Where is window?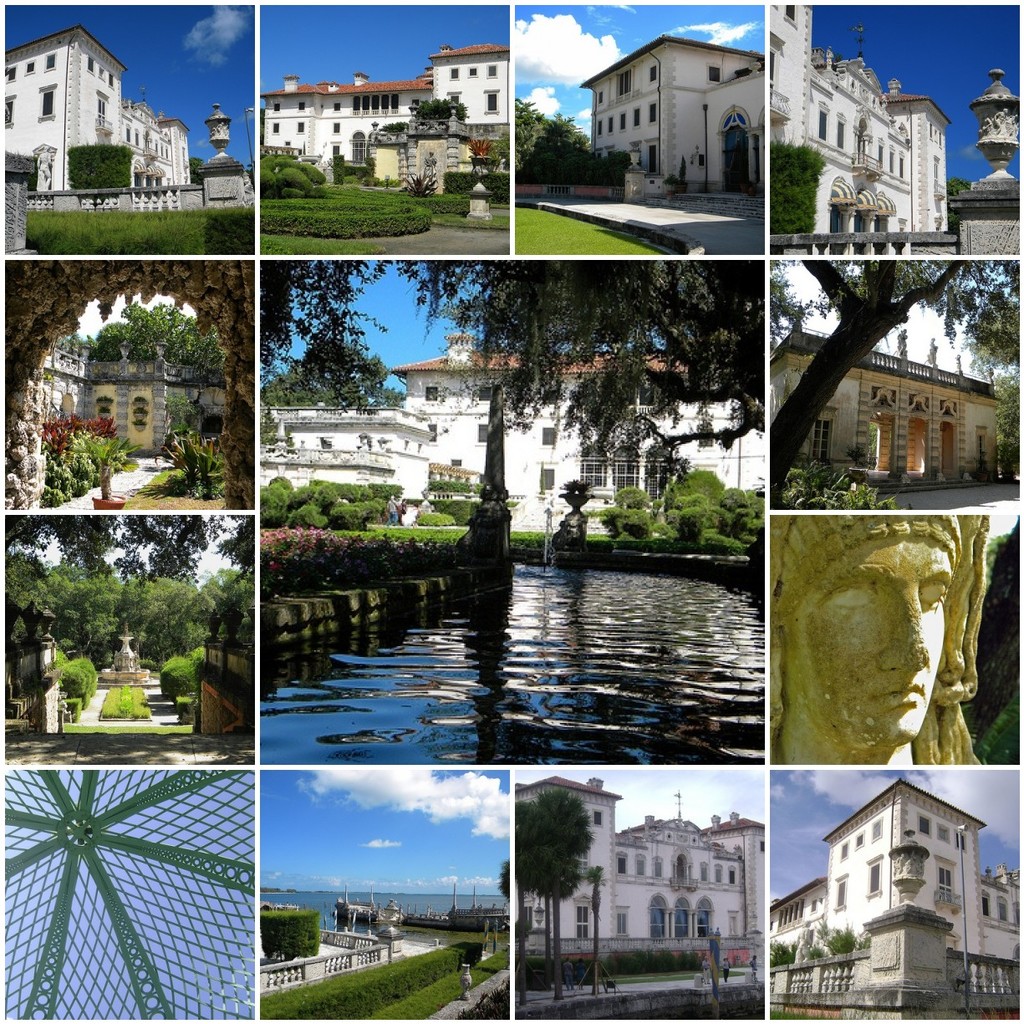
270 120 278 131.
